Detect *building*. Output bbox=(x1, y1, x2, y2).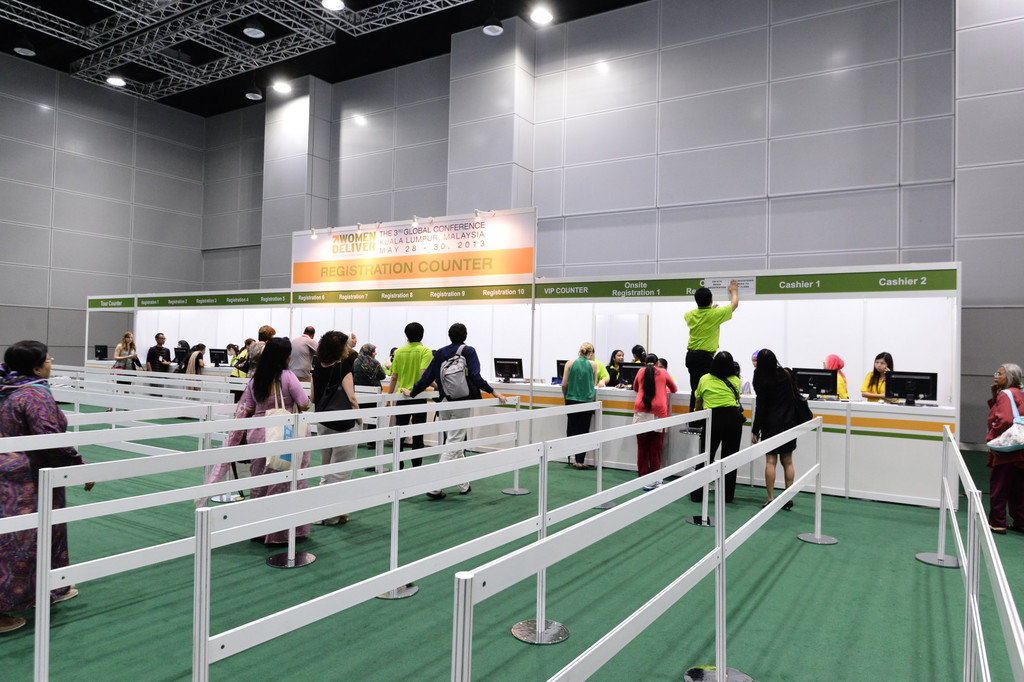
bbox=(0, 0, 1023, 681).
